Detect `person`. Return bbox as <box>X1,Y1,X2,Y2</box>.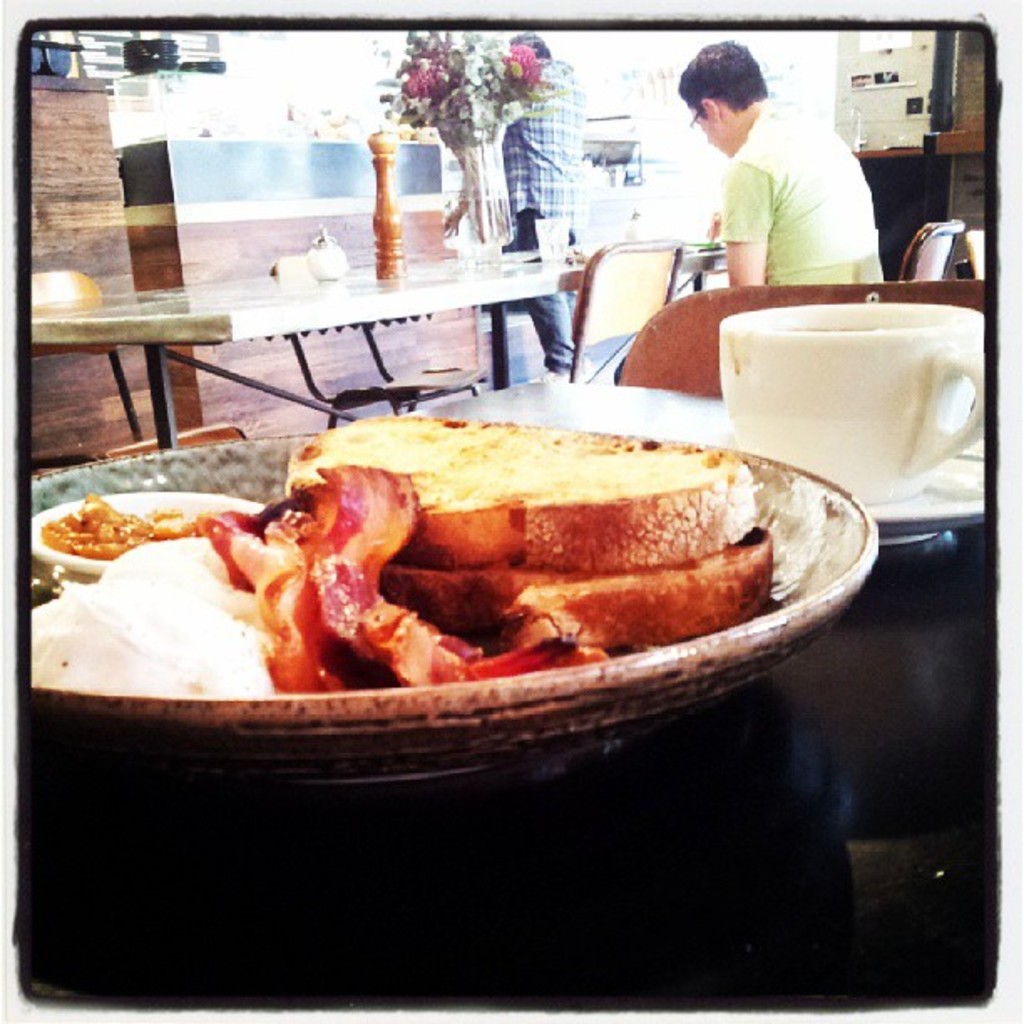
<box>442,33,584,378</box>.
